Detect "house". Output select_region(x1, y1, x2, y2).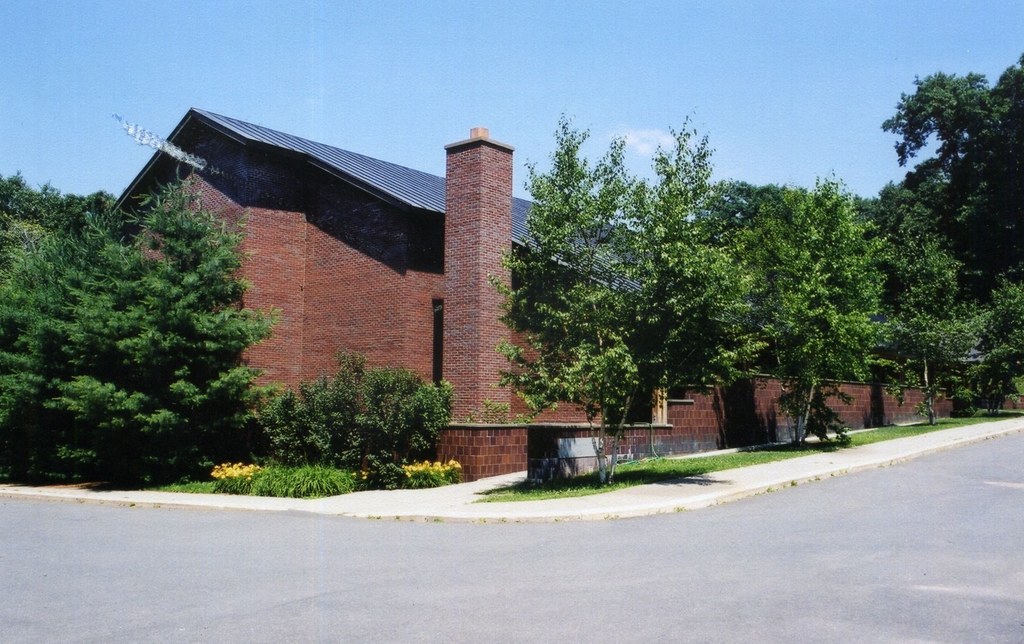
select_region(108, 108, 666, 421).
